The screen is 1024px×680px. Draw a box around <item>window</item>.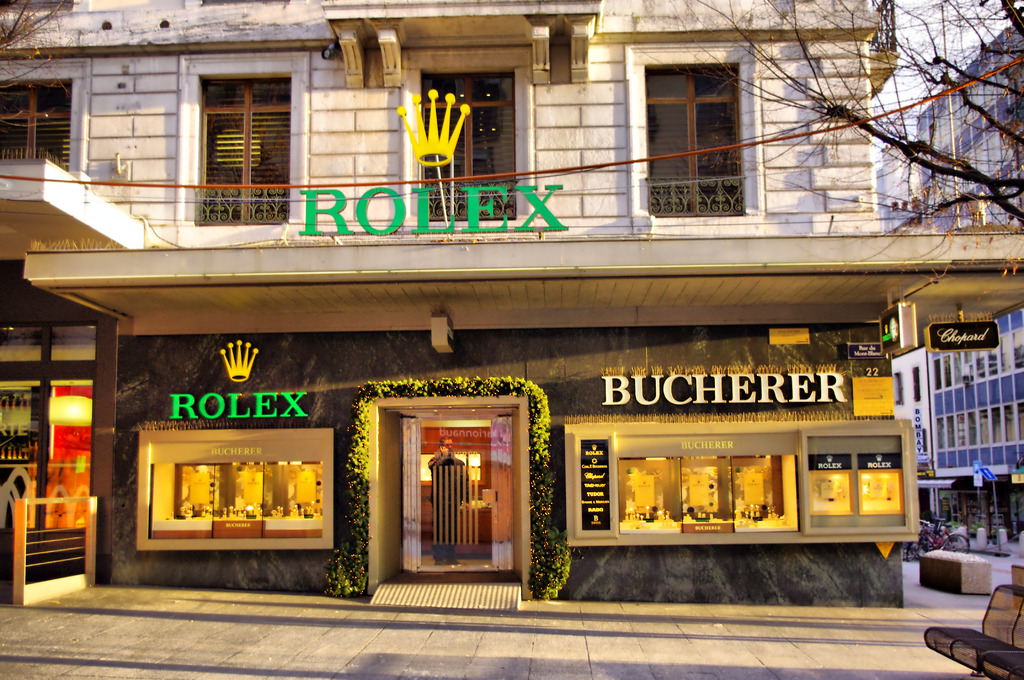
crop(563, 417, 922, 552).
